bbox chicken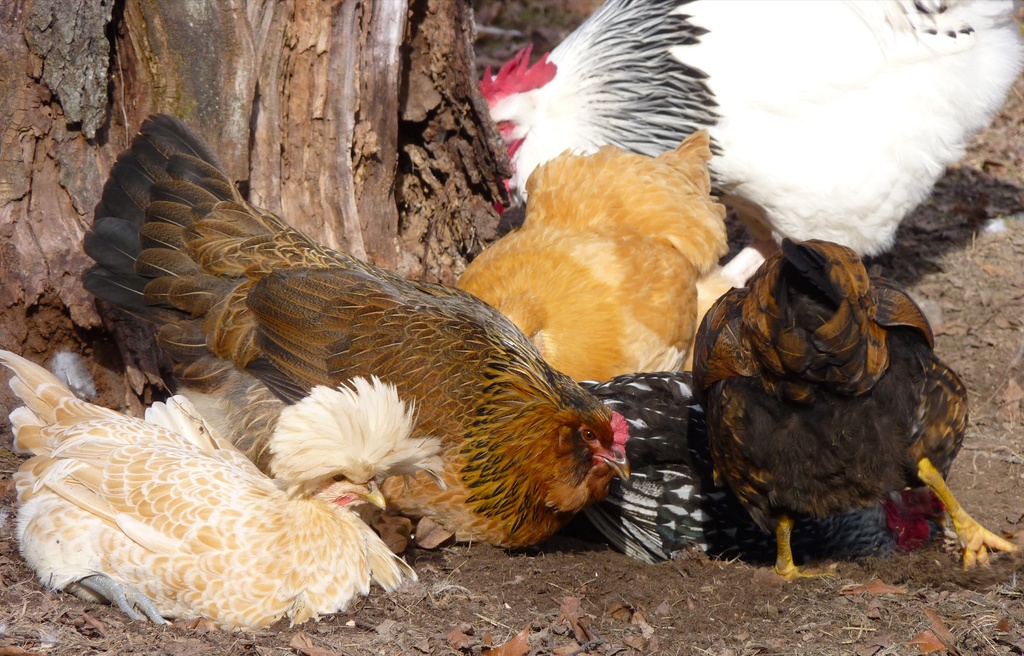
(561,362,947,576)
